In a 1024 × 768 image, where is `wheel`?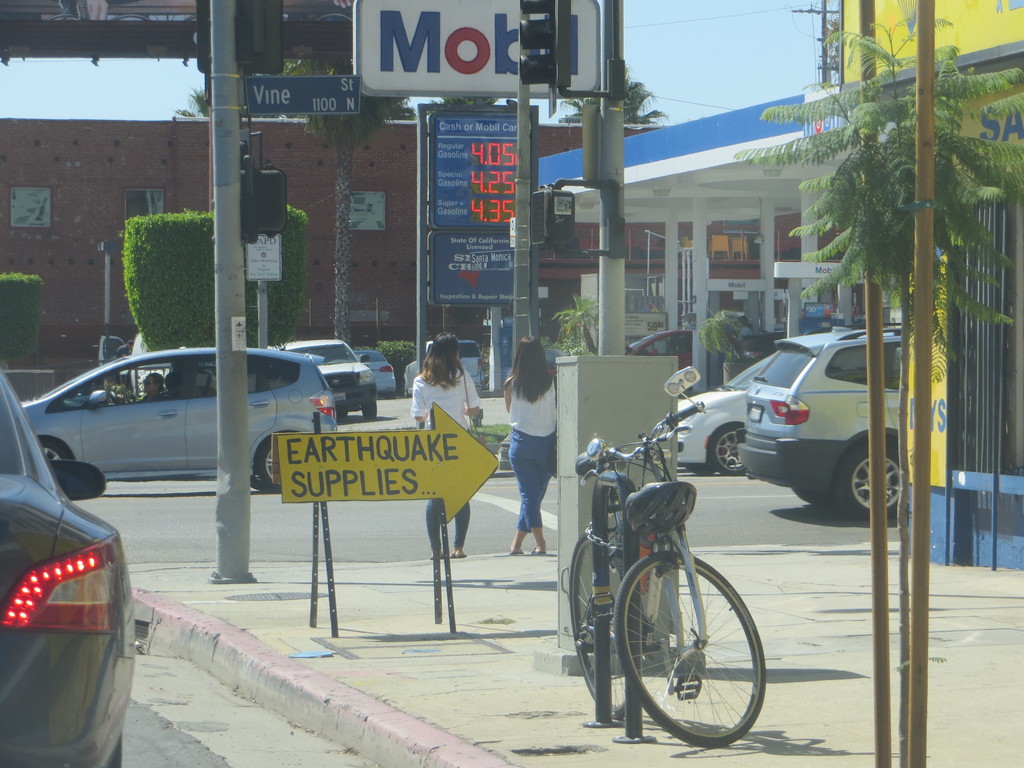
{"left": 698, "top": 421, "right": 746, "bottom": 476}.
